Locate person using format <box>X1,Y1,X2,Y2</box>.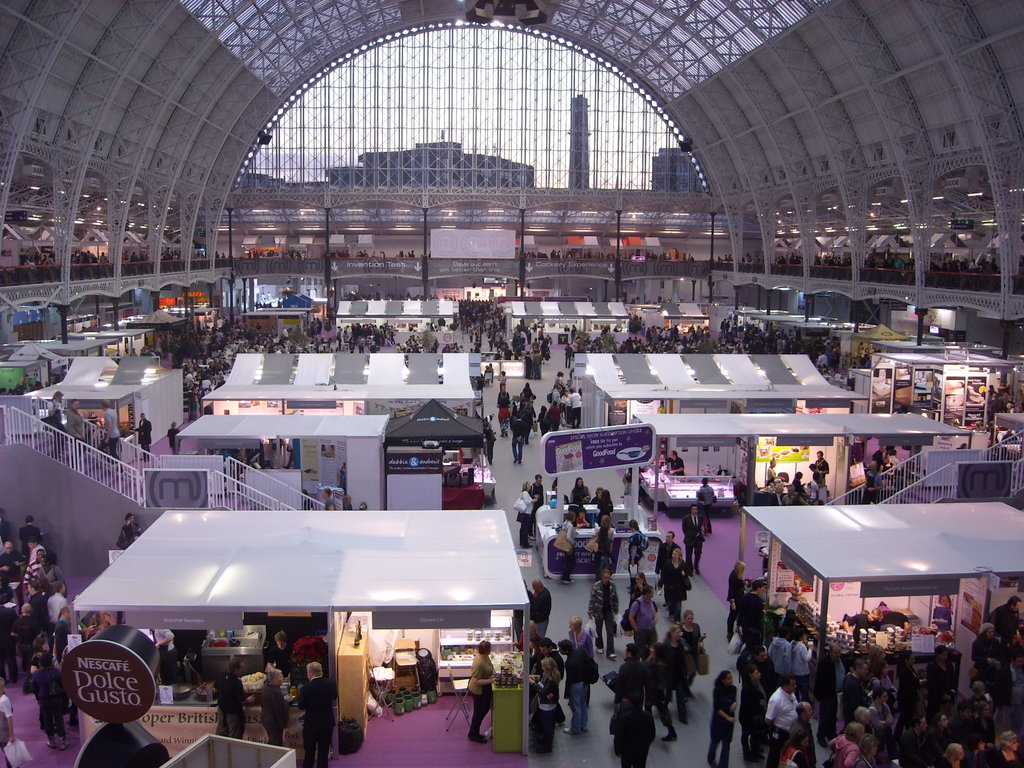
<box>214,655,245,739</box>.
